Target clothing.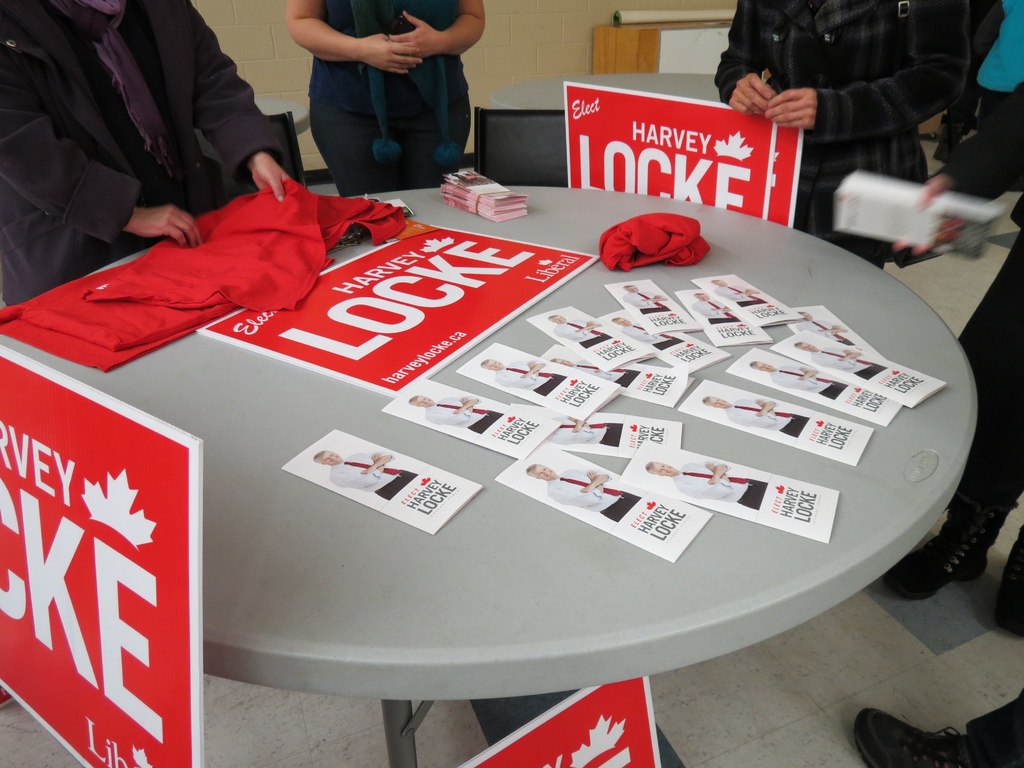
Target region: <region>621, 321, 685, 352</region>.
